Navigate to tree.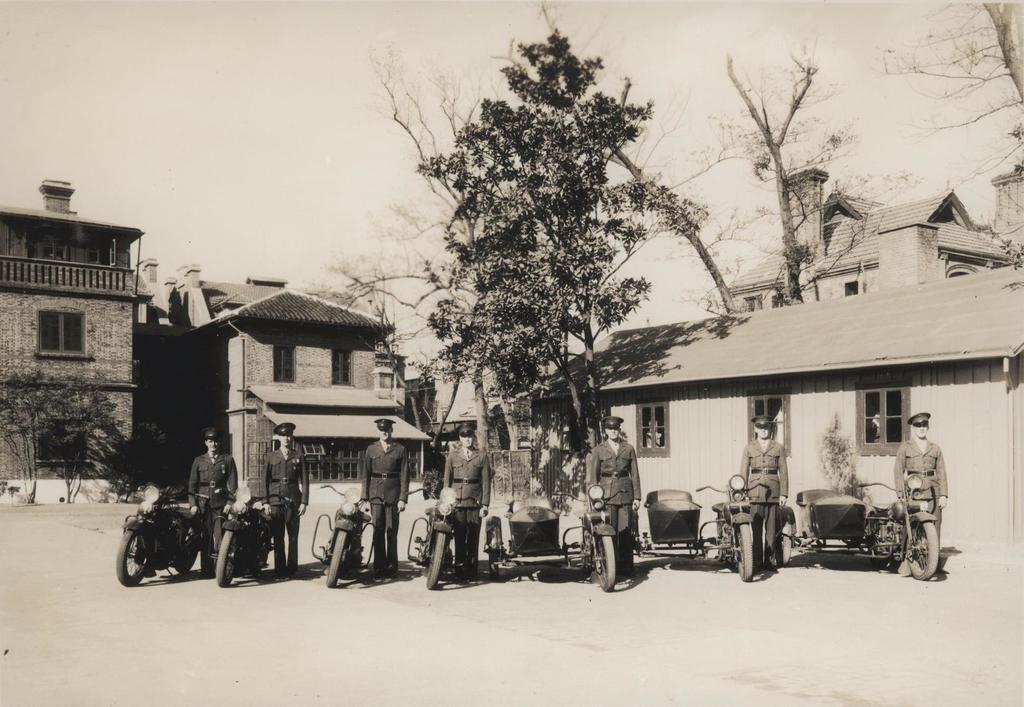
Navigation target: [876,3,1023,271].
